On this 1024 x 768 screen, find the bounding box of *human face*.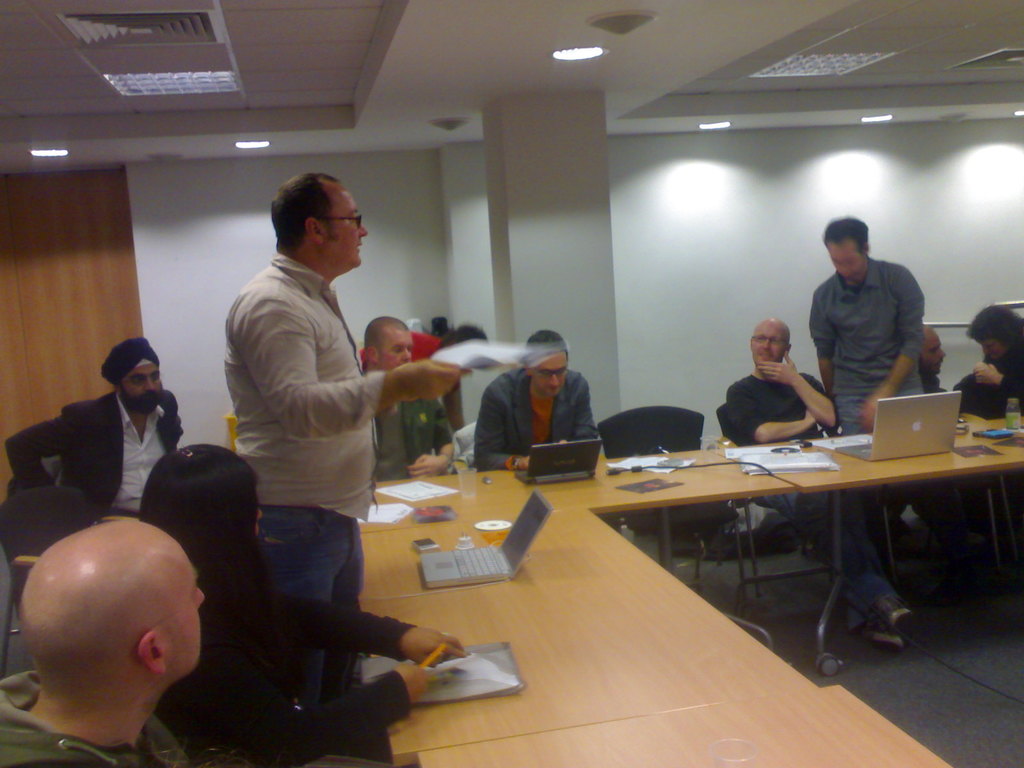
Bounding box: region(530, 349, 563, 394).
